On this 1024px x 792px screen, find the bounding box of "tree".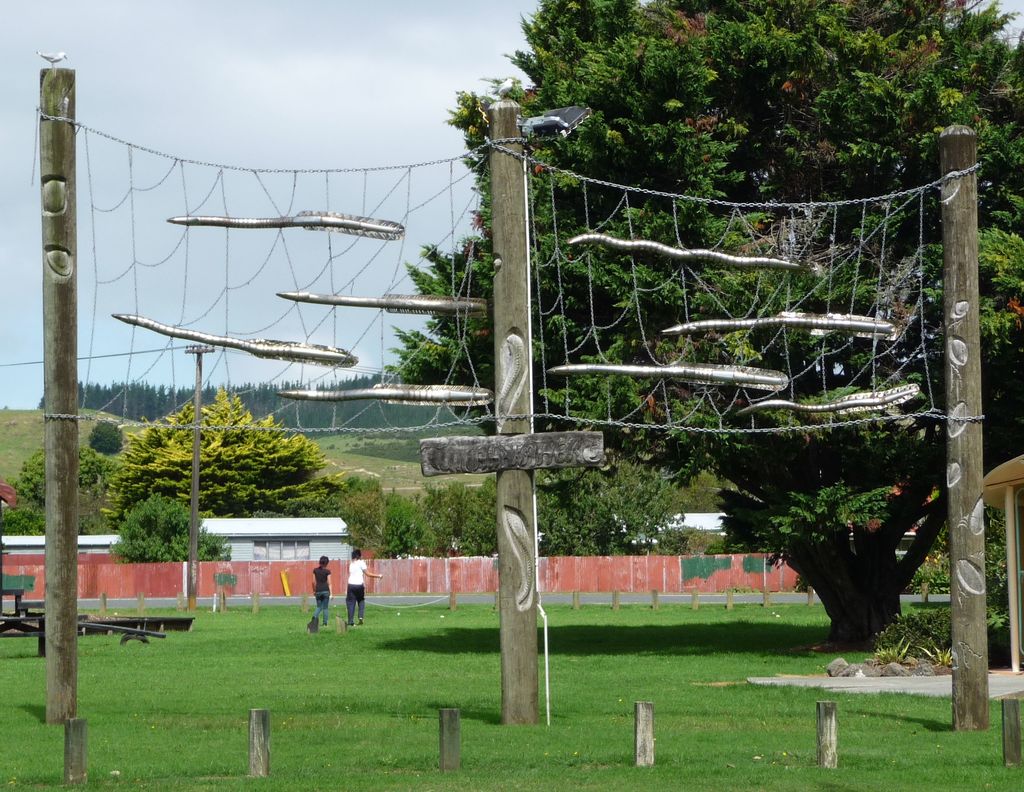
Bounding box: 113,484,234,565.
